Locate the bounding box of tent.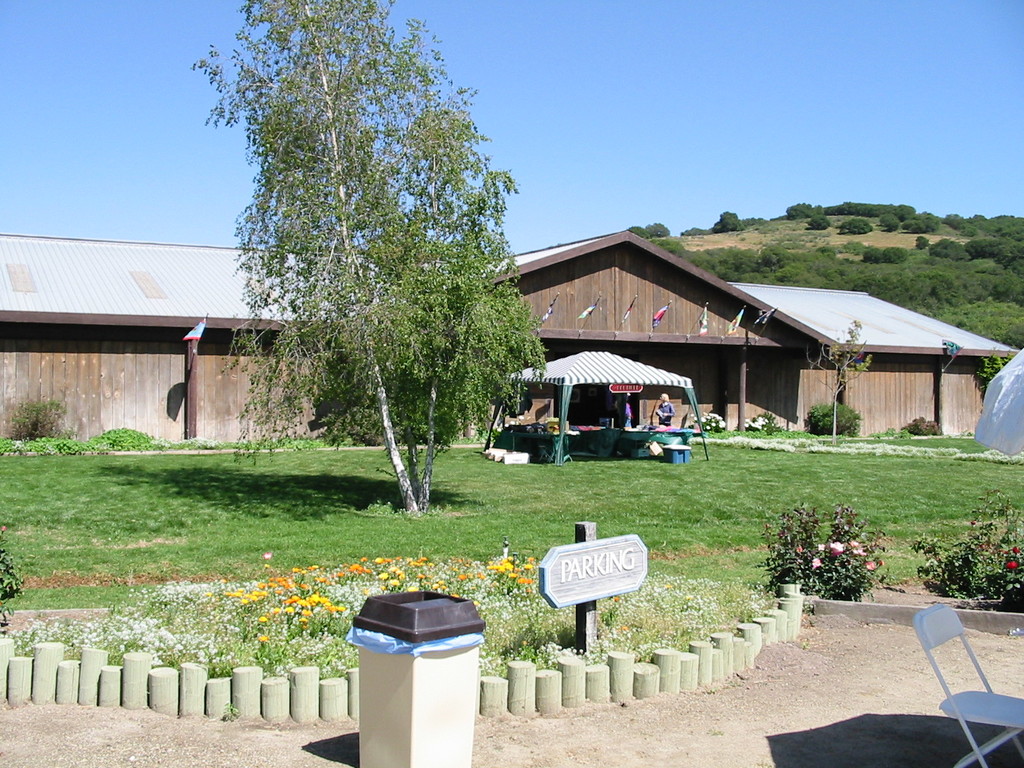
Bounding box: region(472, 353, 707, 458).
